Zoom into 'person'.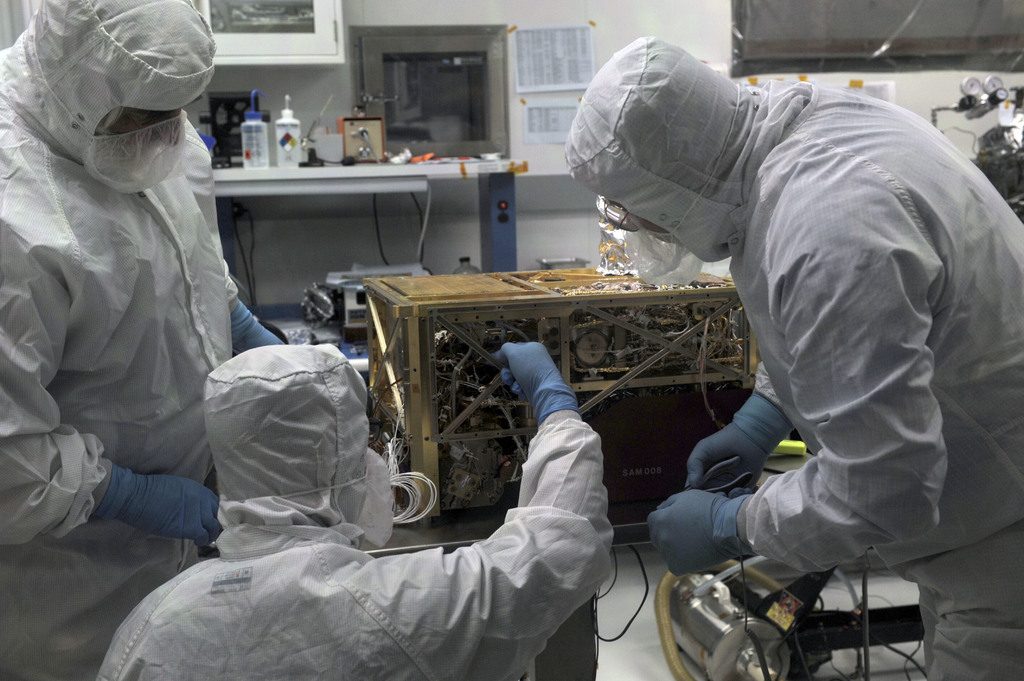
Zoom target: bbox(2, 0, 288, 680).
